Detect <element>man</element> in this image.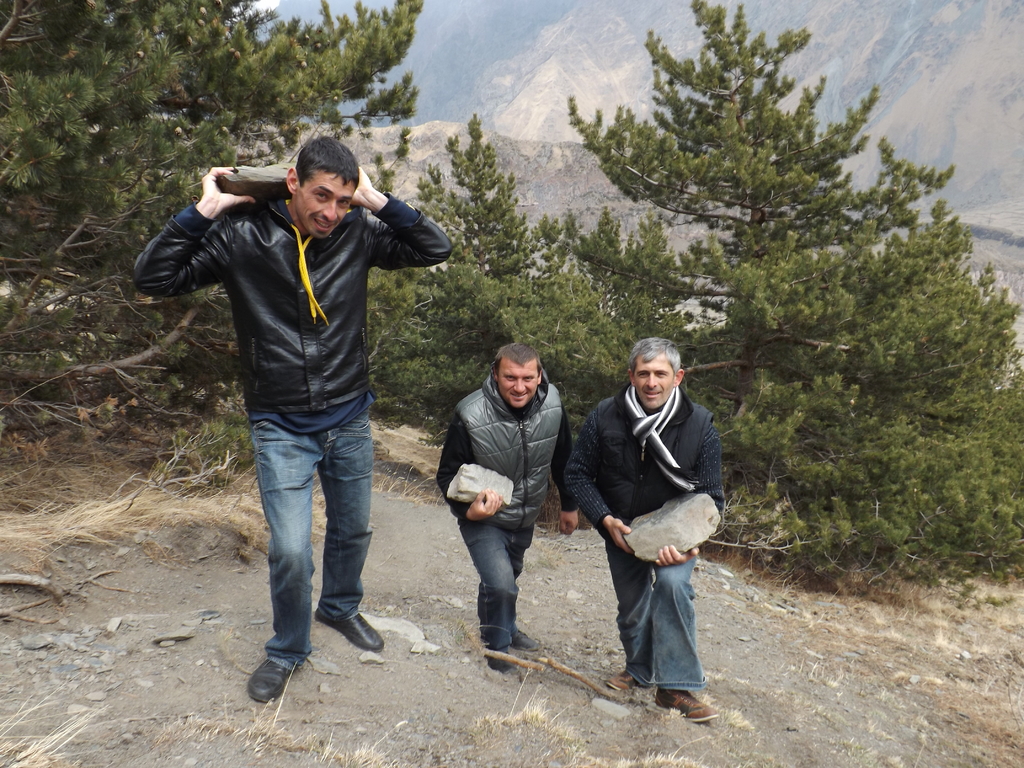
Detection: {"left": 428, "top": 332, "right": 588, "bottom": 674}.
